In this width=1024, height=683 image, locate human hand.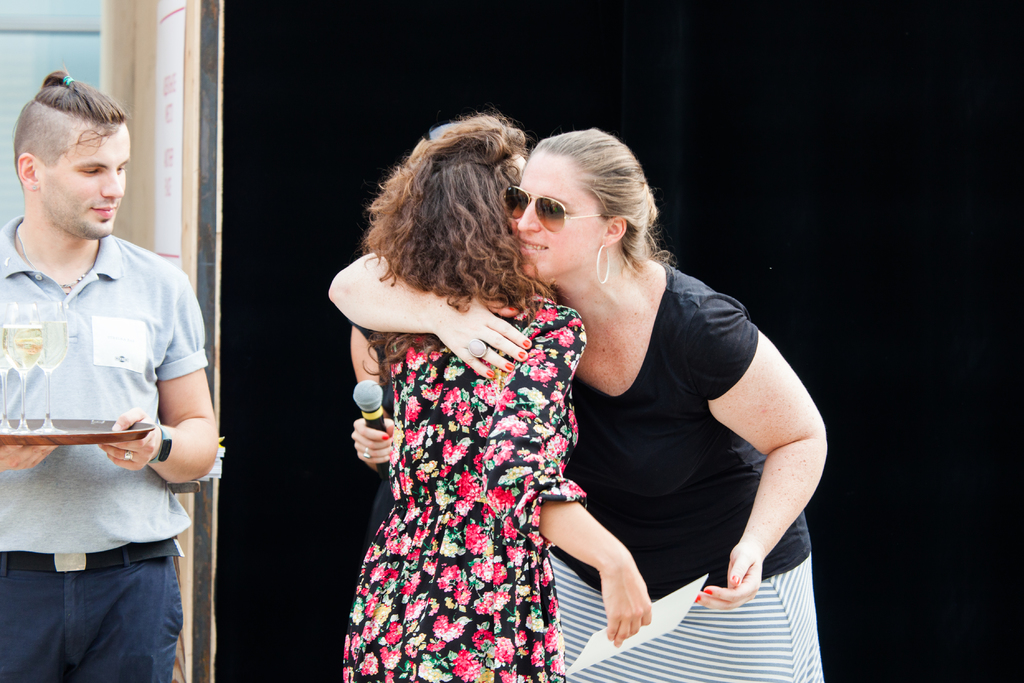
Bounding box: [0, 443, 56, 469].
